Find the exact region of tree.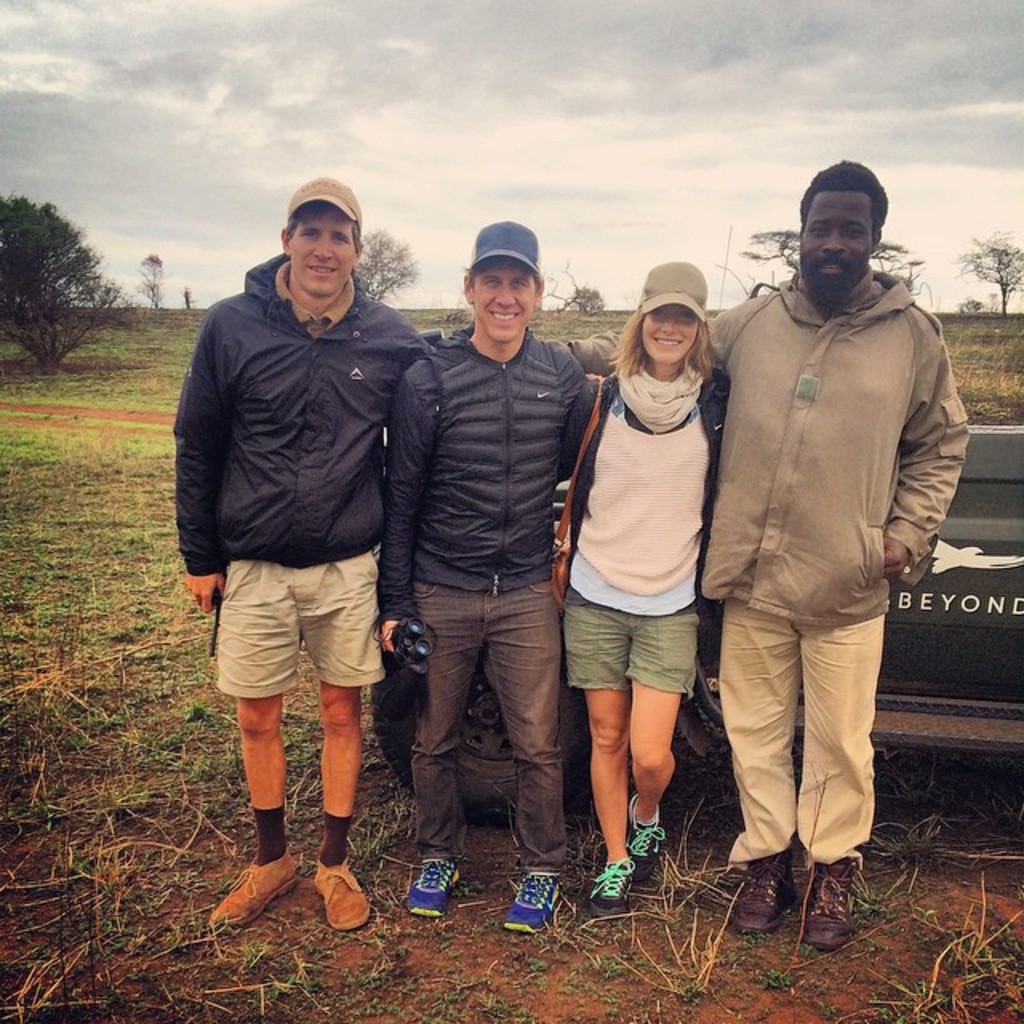
Exact region: <bbox>741, 234, 795, 283</bbox>.
